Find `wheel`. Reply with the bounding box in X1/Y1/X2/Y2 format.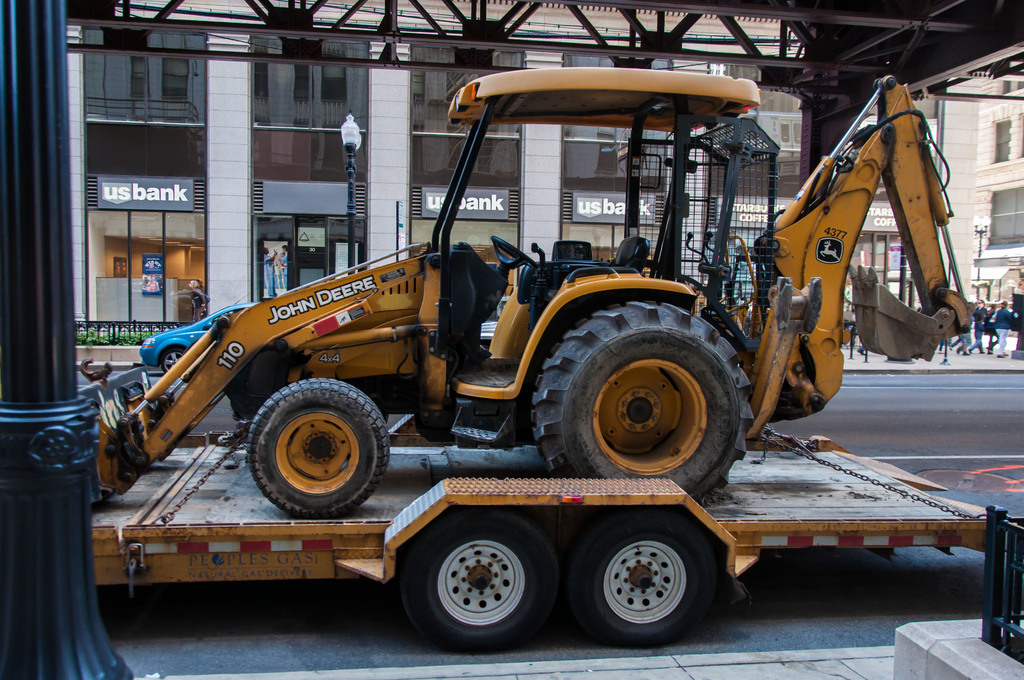
392/508/582/660.
